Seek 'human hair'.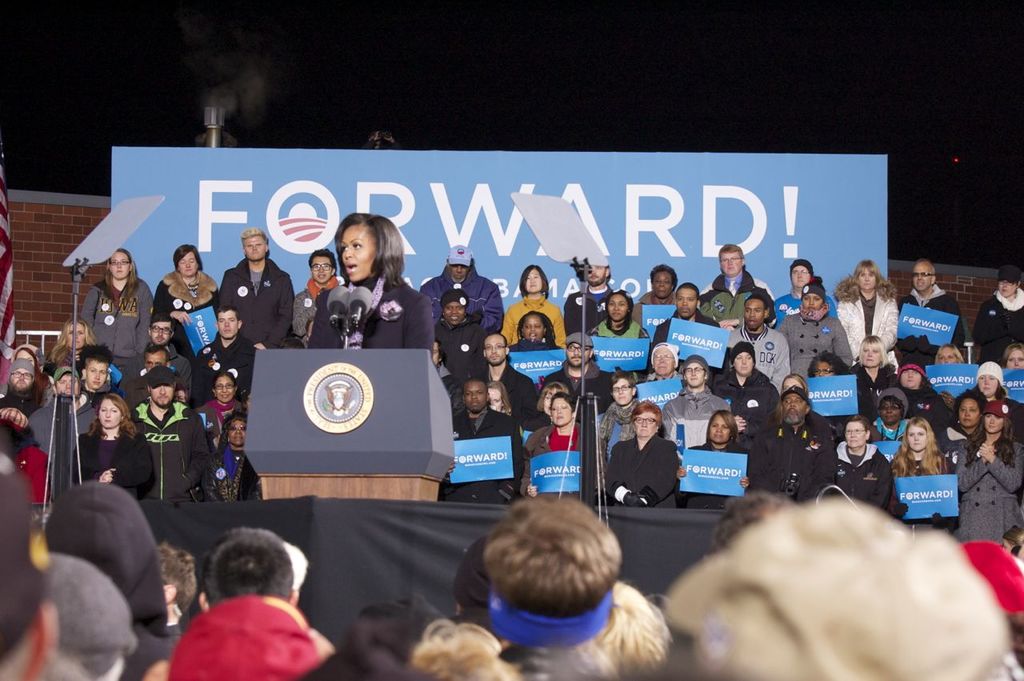
bbox=[610, 371, 637, 401].
